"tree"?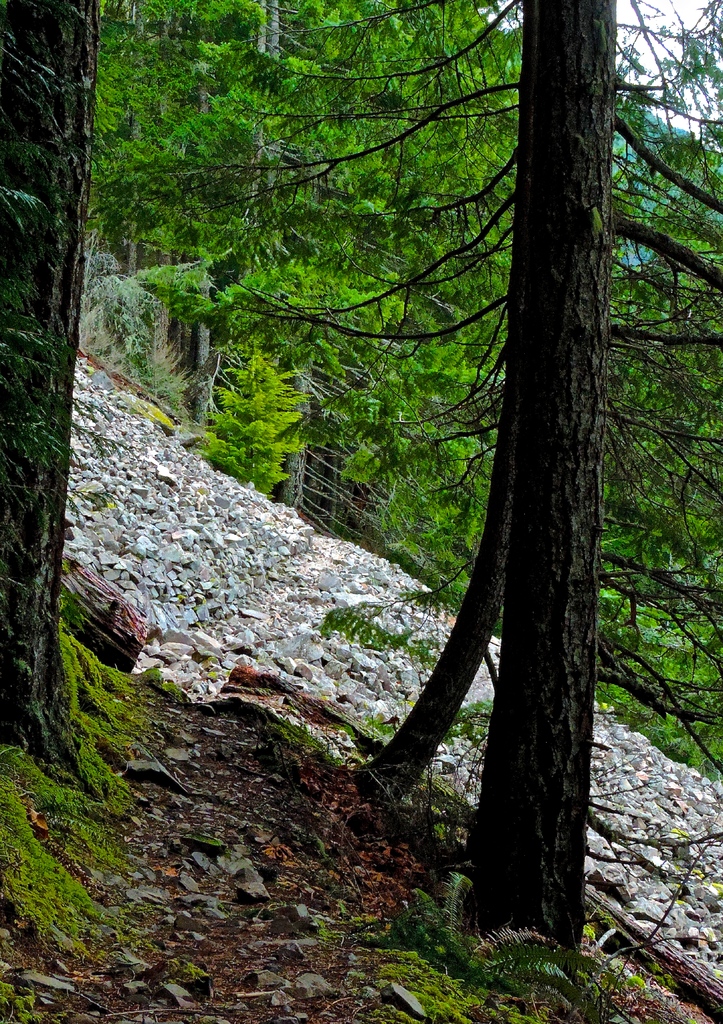
bbox=[0, 0, 99, 790]
